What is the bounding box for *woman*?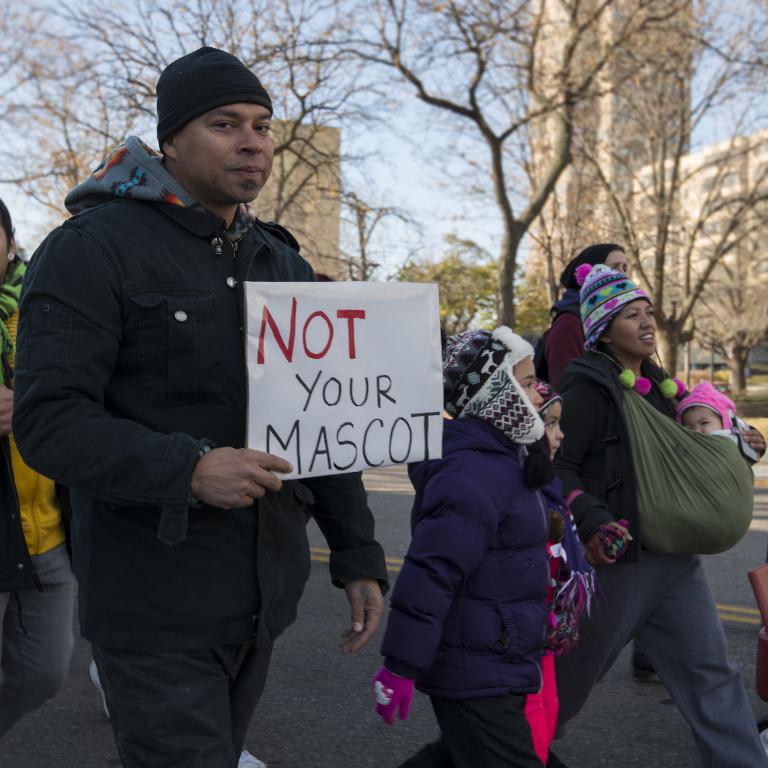
region(0, 197, 76, 735).
